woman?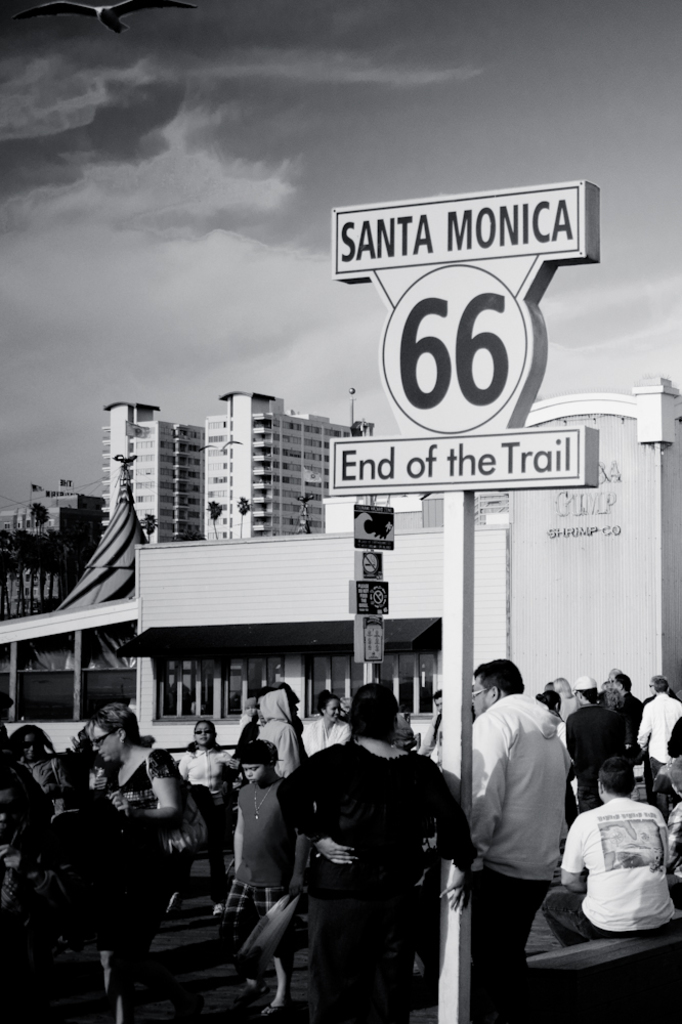
<box>556,677,586,715</box>
